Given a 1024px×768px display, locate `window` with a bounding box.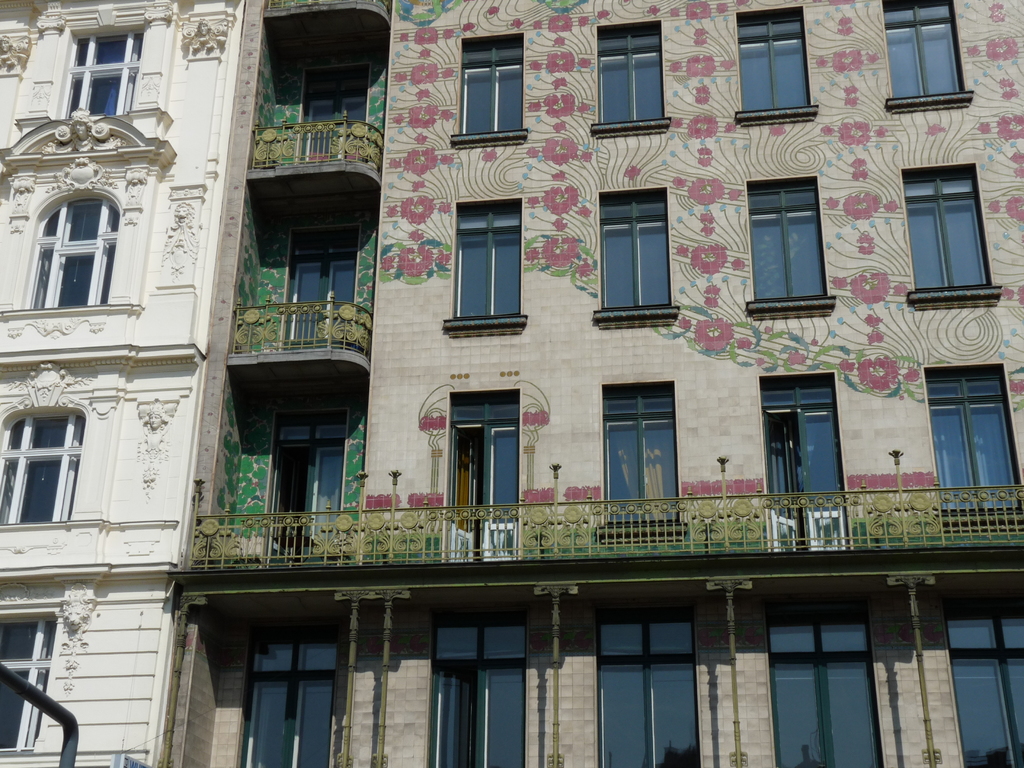
Located: rect(58, 32, 143, 122).
